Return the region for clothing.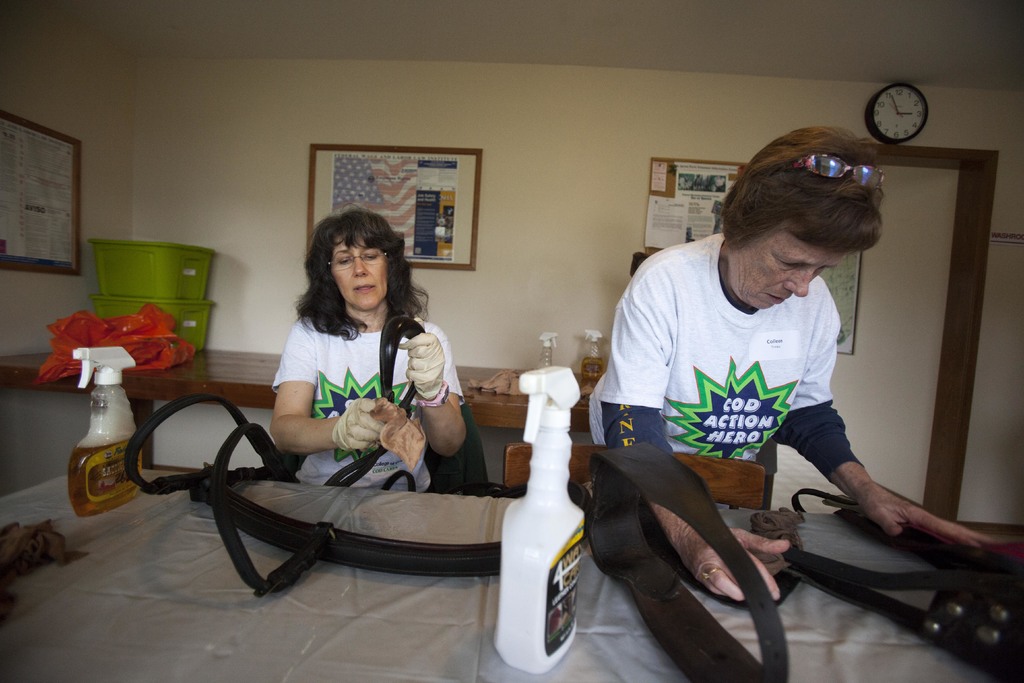
l=275, t=317, r=470, b=488.
